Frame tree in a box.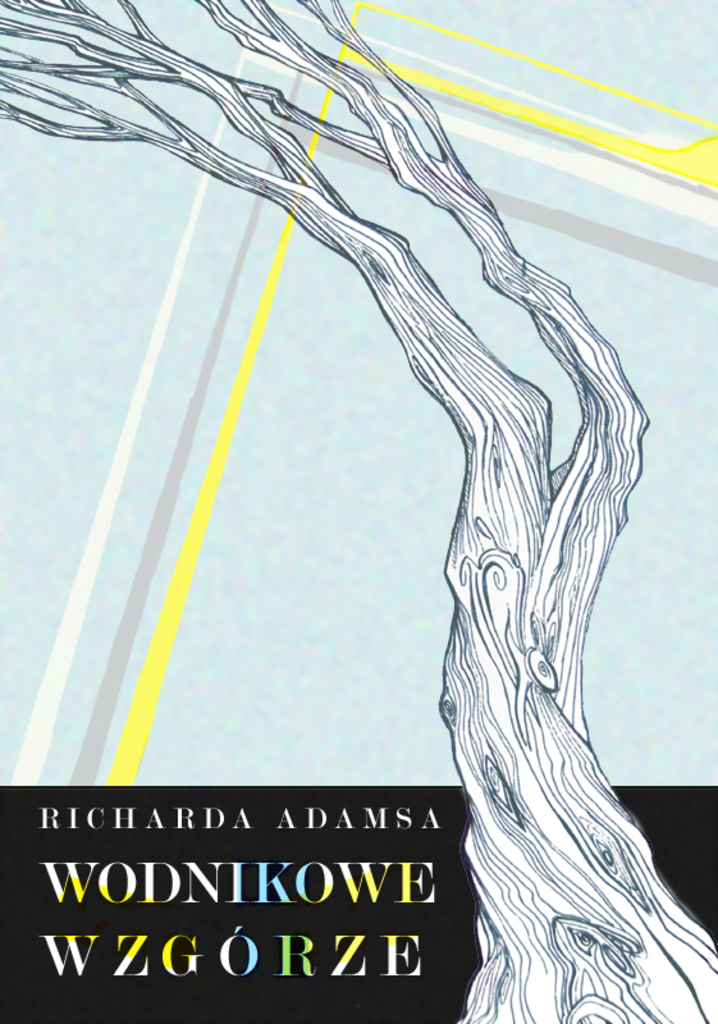
locate(0, 0, 717, 1023).
